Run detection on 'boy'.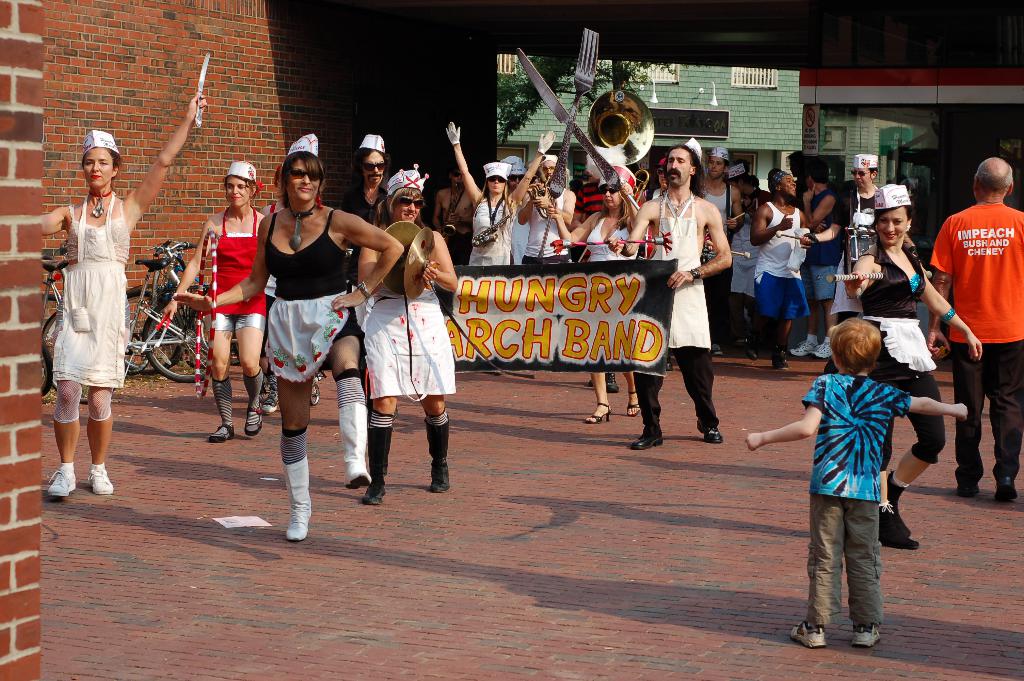
Result: 774 304 929 643.
